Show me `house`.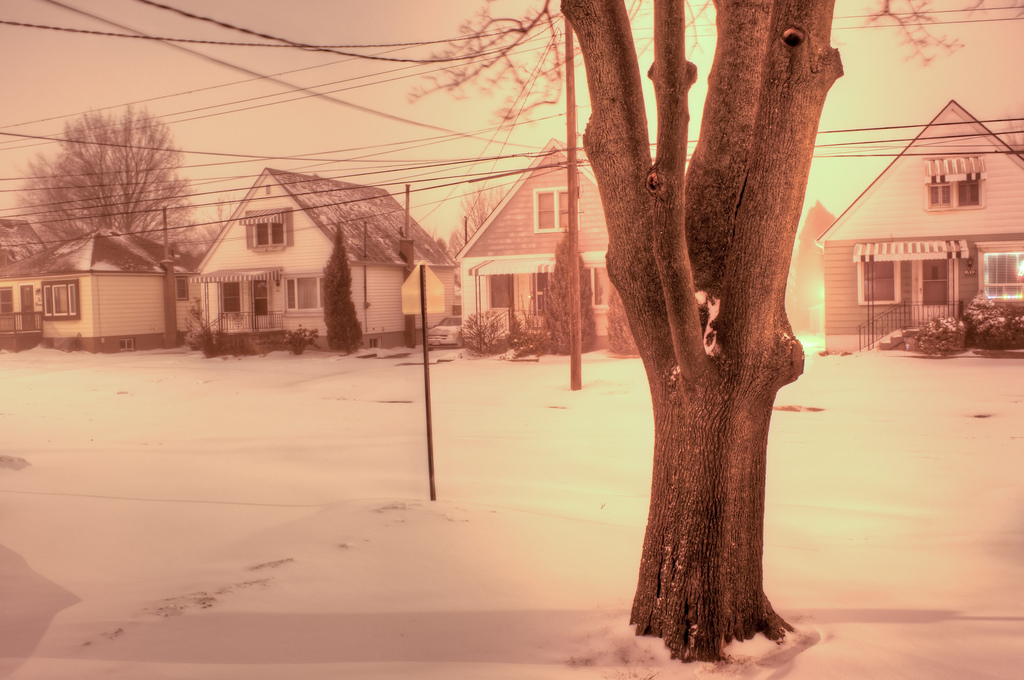
`house` is here: left=8, top=232, right=161, bottom=377.
